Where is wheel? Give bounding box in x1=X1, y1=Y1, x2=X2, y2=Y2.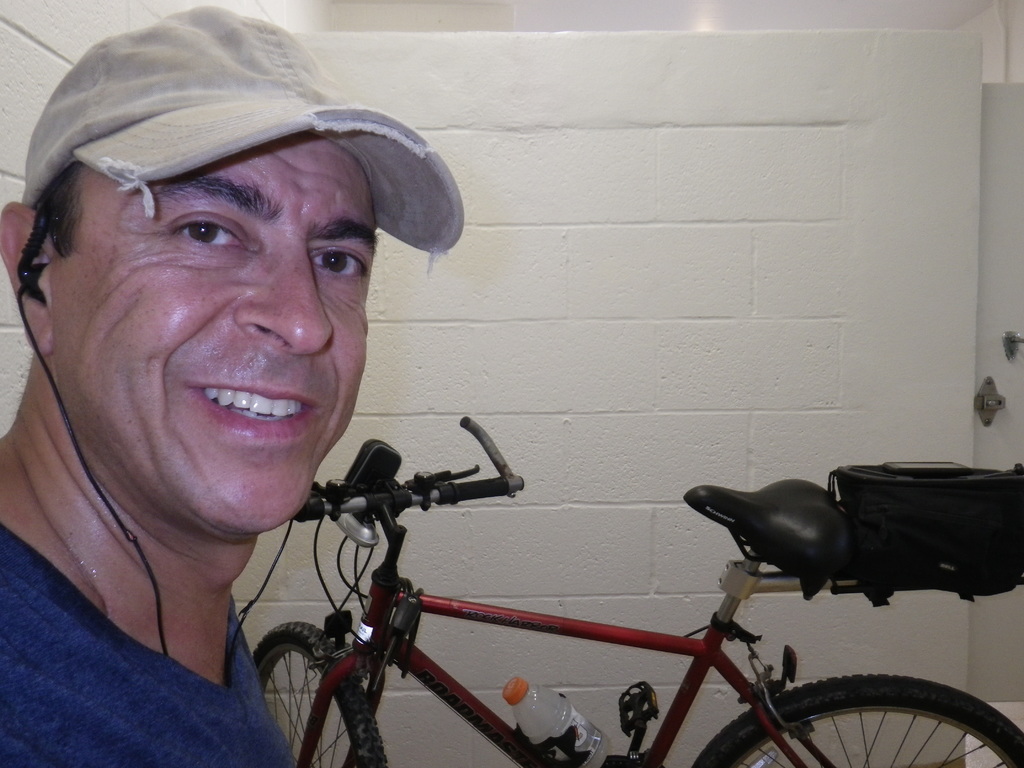
x1=252, y1=619, x2=391, y2=767.
